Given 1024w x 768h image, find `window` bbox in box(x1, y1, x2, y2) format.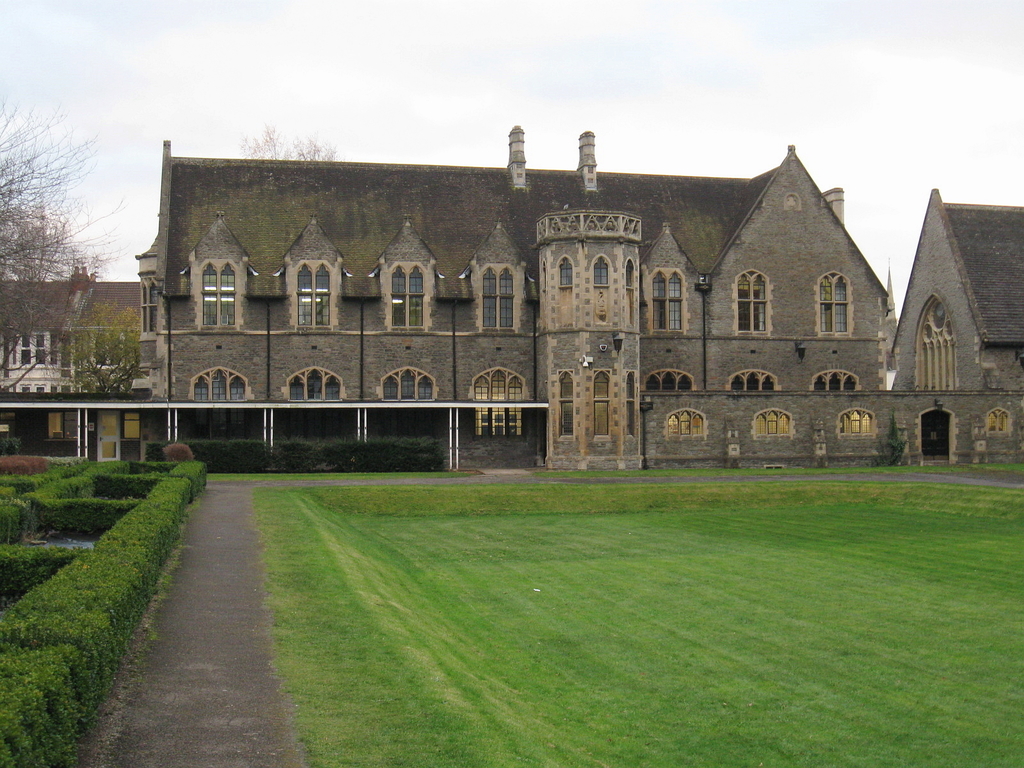
box(299, 265, 331, 330).
